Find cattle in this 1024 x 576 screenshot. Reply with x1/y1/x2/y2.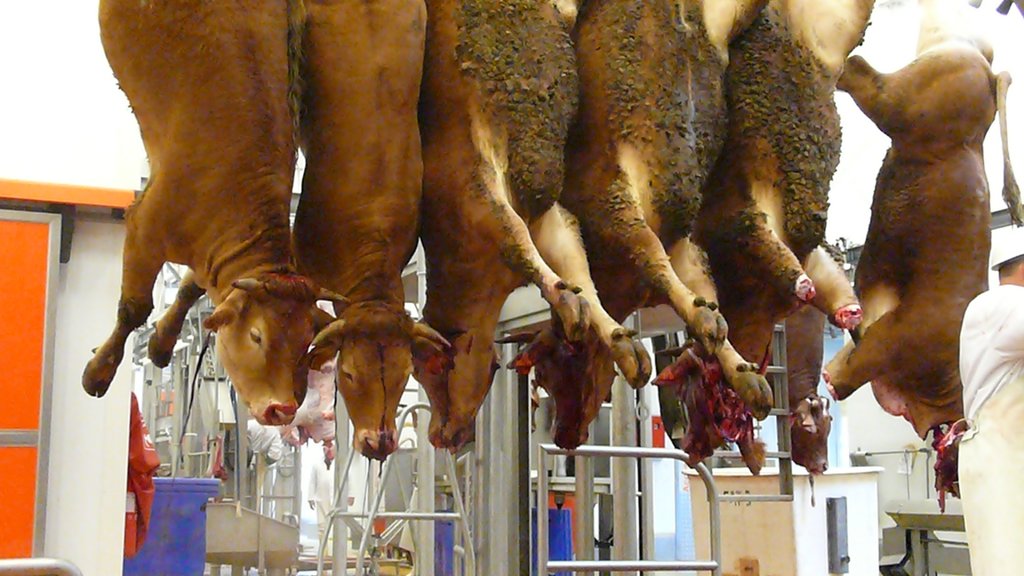
831/0/1007/503.
